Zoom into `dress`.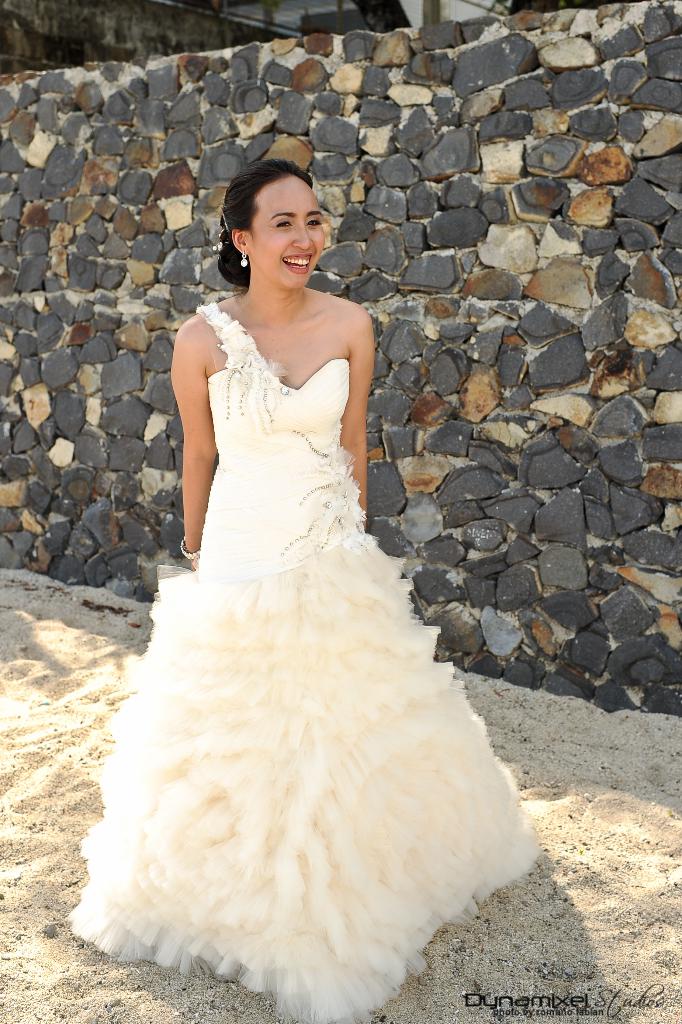
Zoom target: pyautogui.locateOnScreen(59, 299, 545, 1023).
